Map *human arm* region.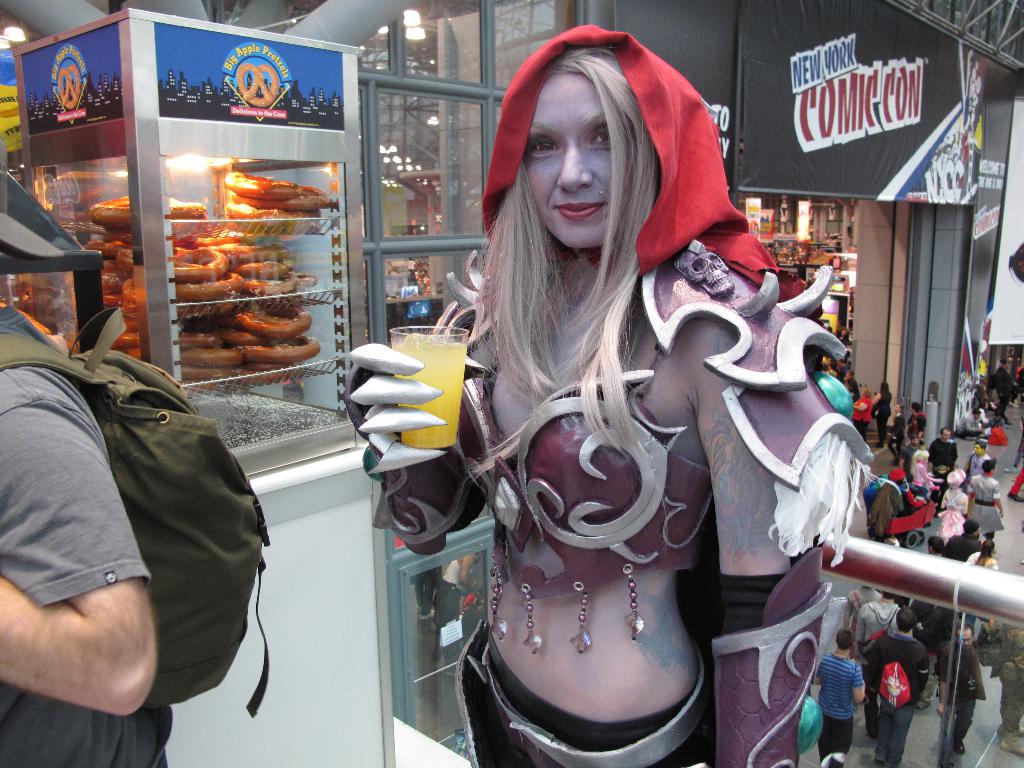
Mapped to x1=963, y1=412, x2=985, y2=435.
